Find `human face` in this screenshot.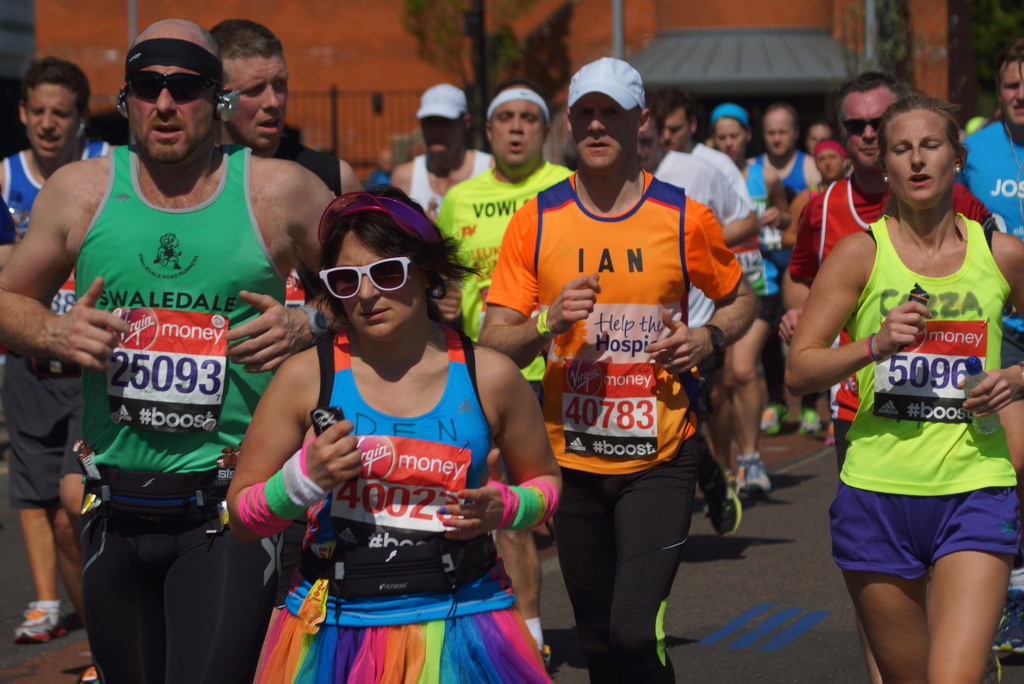
The bounding box for `human face` is 881,106,959,209.
